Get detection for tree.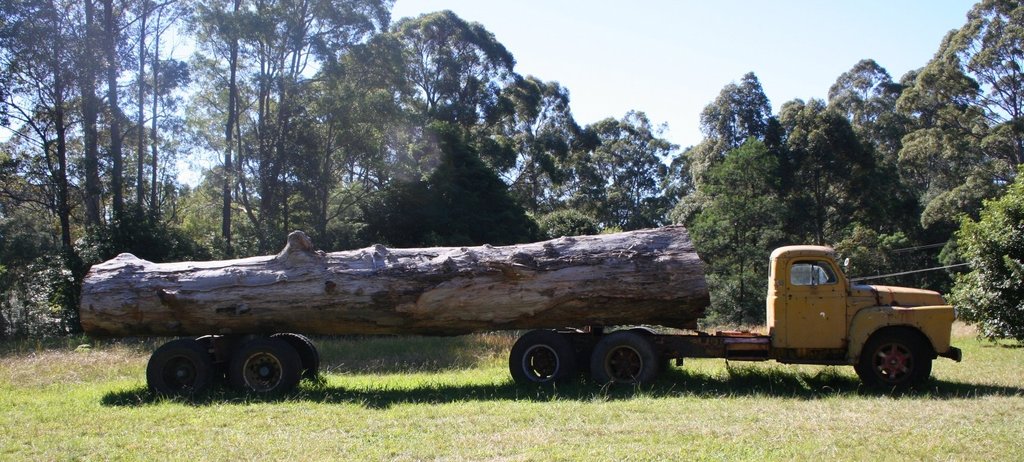
Detection: 149, 0, 348, 279.
